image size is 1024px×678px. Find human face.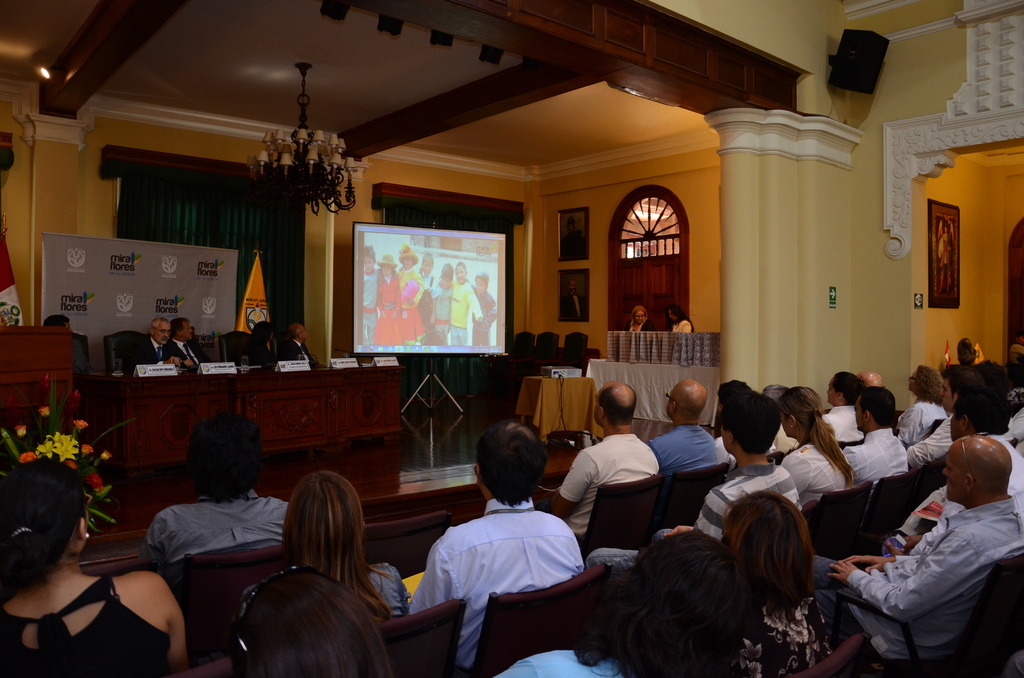
bbox(667, 310, 676, 320).
